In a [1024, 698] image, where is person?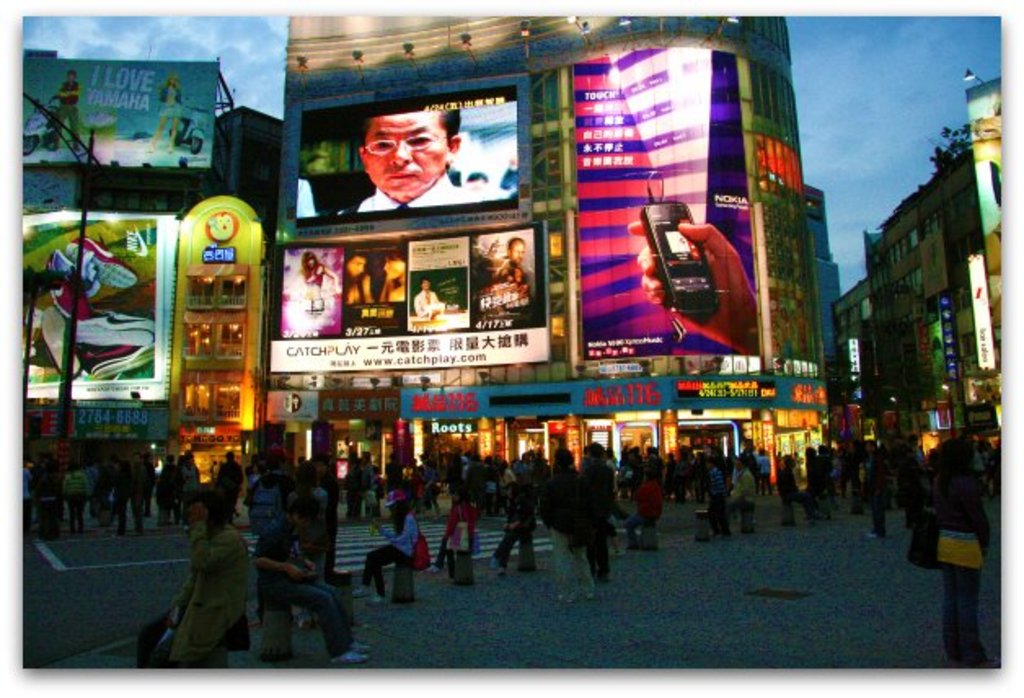
(933, 439, 1001, 670).
